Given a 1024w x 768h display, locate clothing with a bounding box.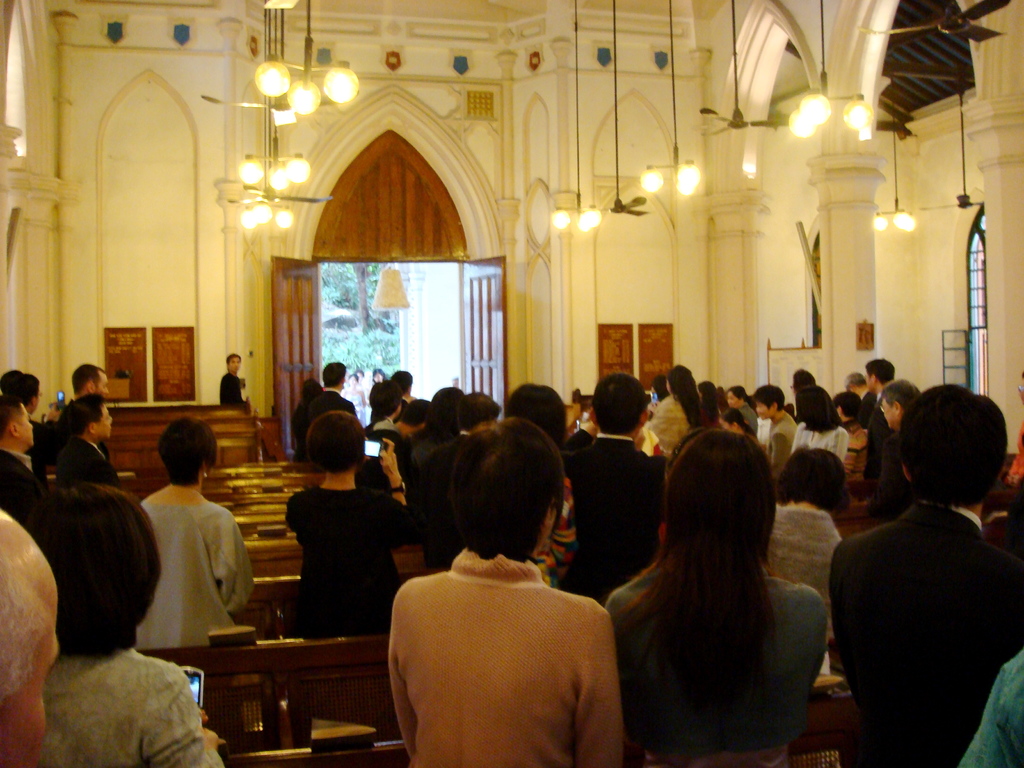
Located: <box>376,549,639,767</box>.
